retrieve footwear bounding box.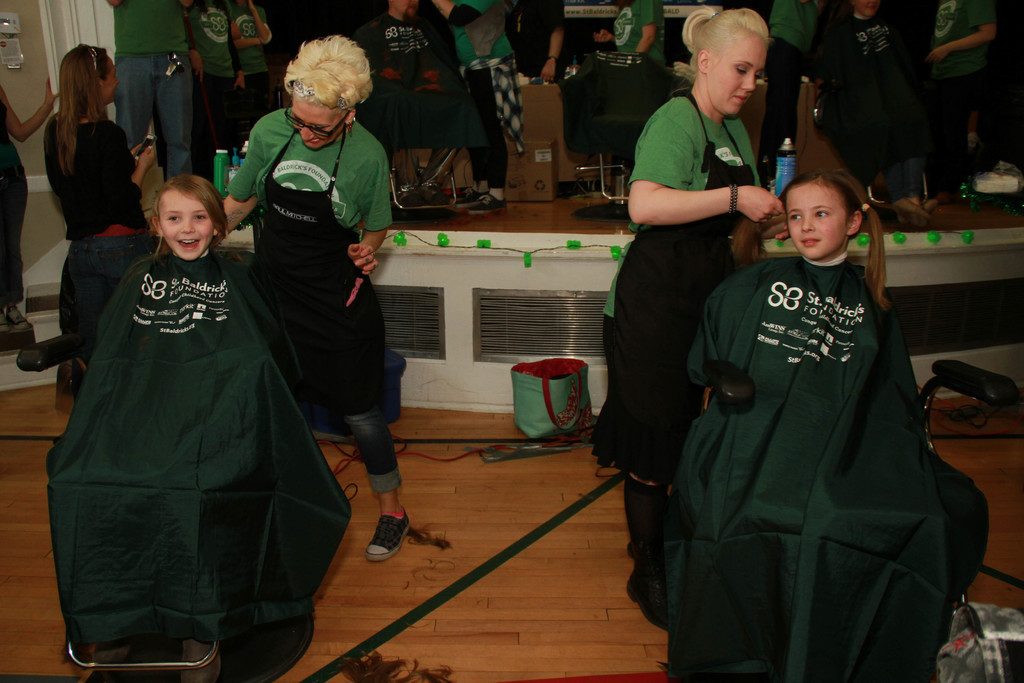
Bounding box: (454, 187, 508, 215).
